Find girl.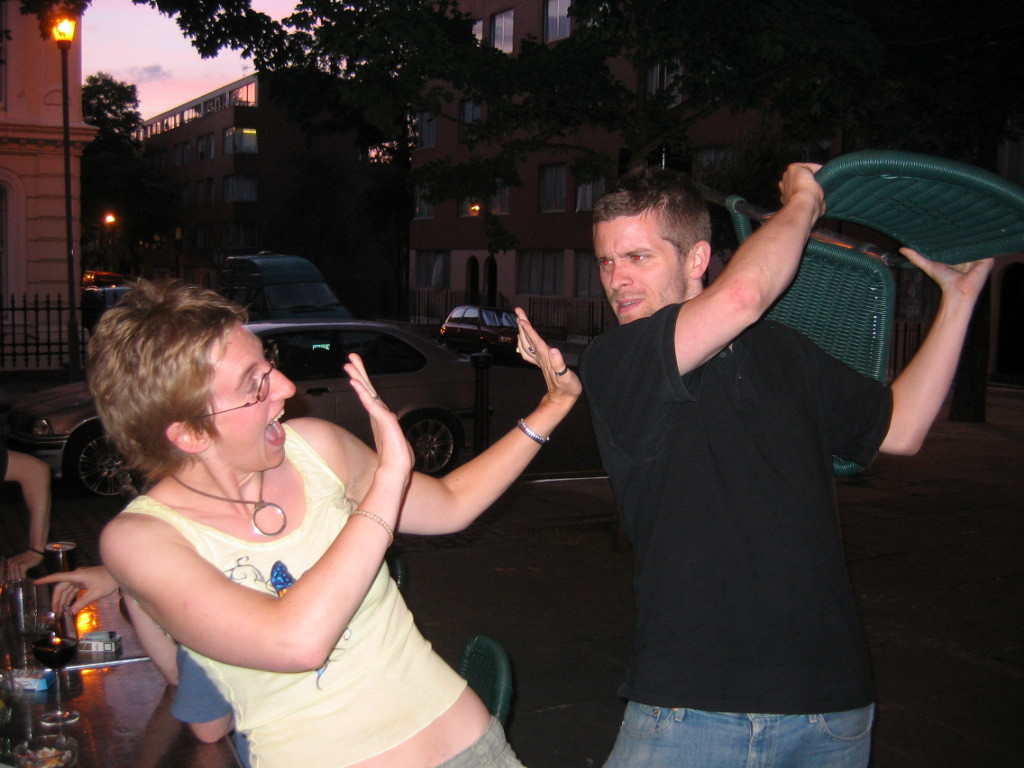
x1=96 y1=287 x2=581 y2=767.
